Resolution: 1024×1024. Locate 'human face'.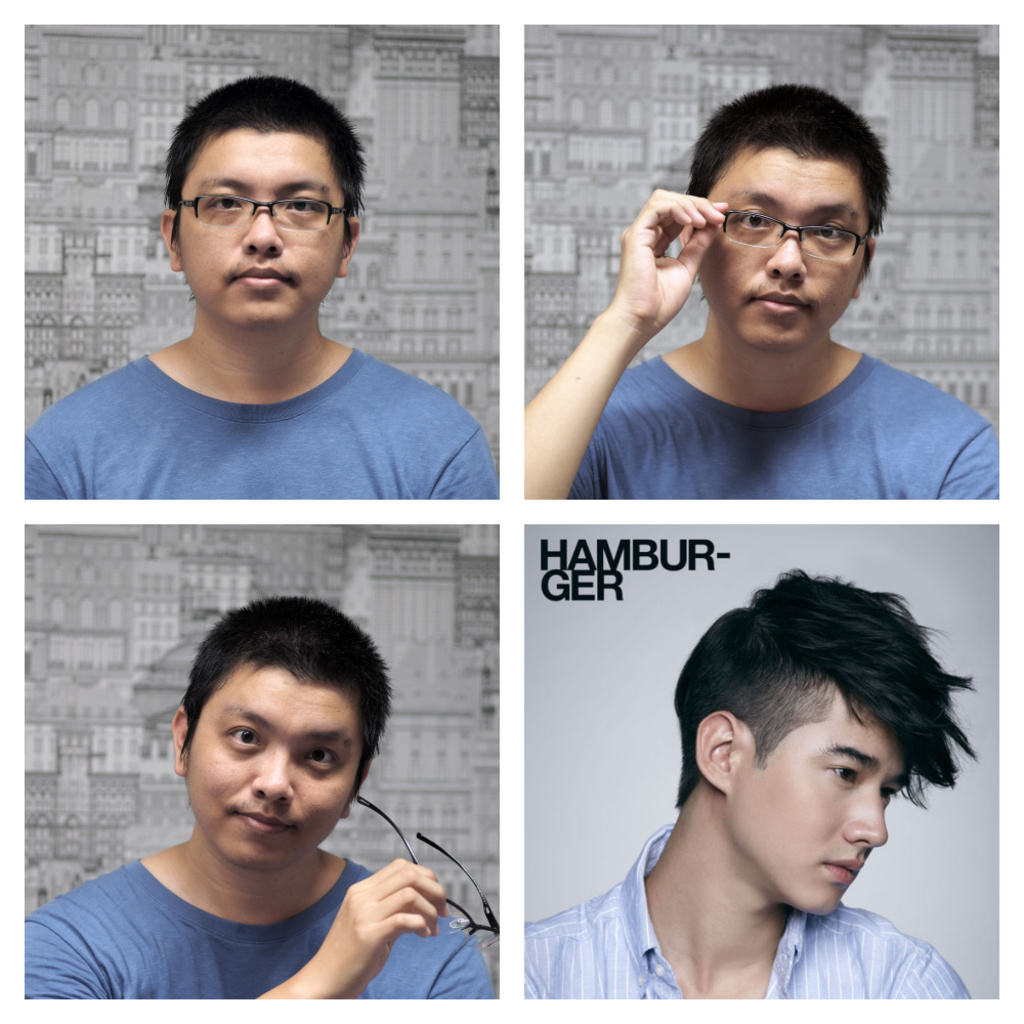
<box>175,128,349,322</box>.
